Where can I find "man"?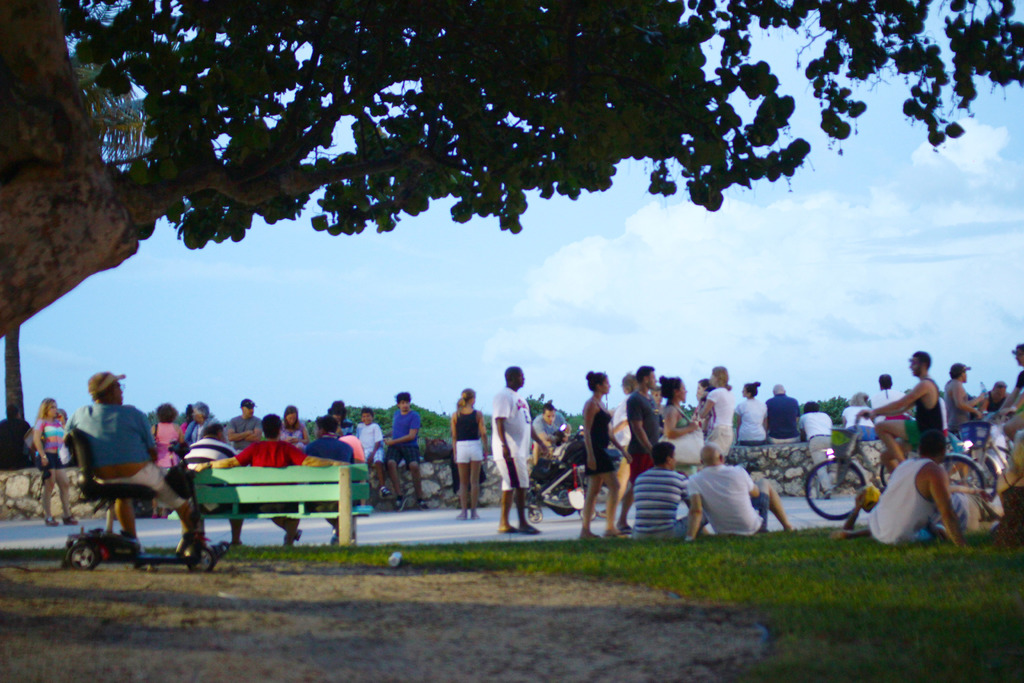
You can find it at left=328, top=397, right=356, bottom=439.
